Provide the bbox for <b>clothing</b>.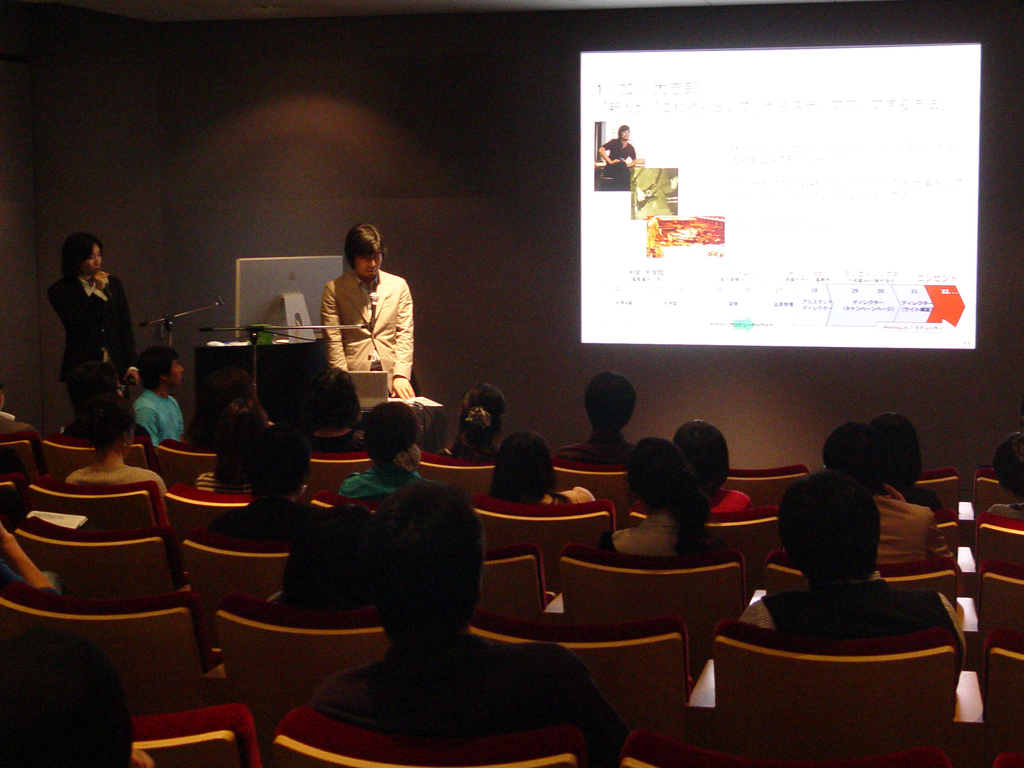
342 458 430 495.
